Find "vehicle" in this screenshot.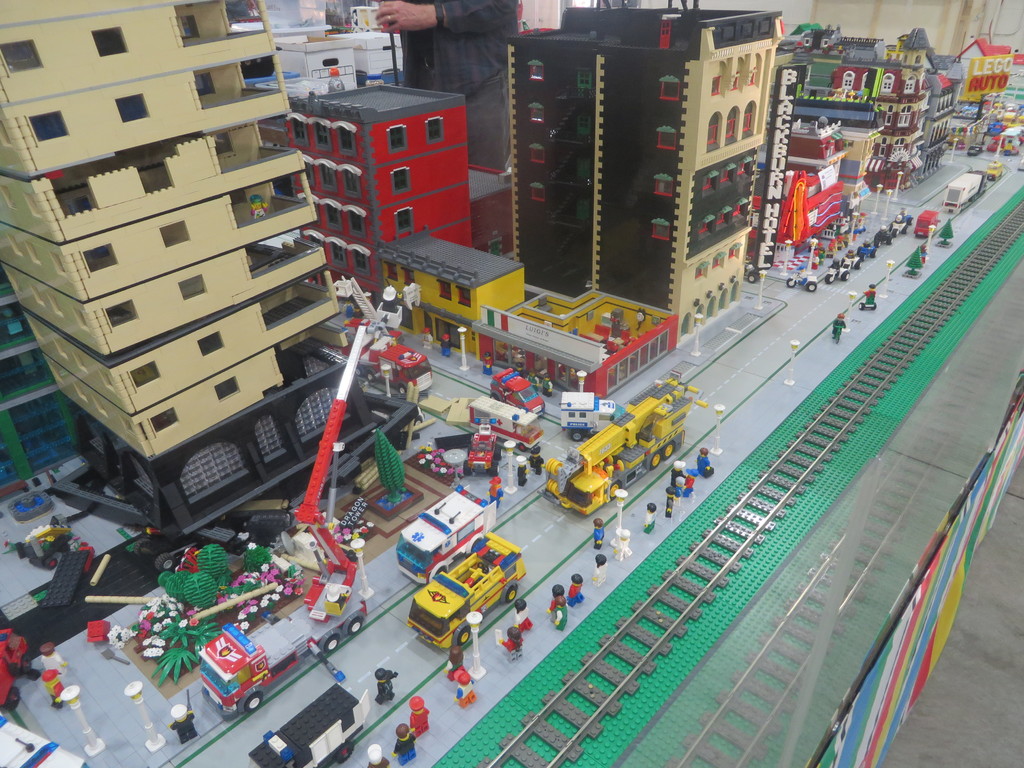
The bounding box for "vehicle" is {"x1": 404, "y1": 524, "x2": 525, "y2": 660}.
